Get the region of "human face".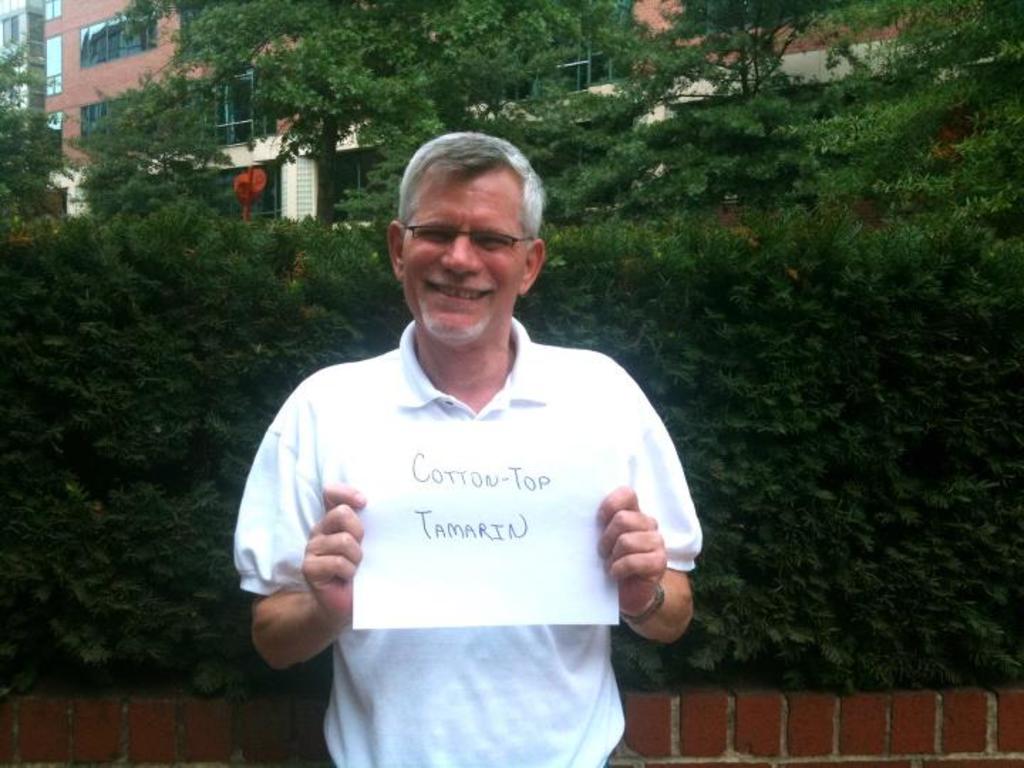
bbox=(402, 165, 525, 337).
